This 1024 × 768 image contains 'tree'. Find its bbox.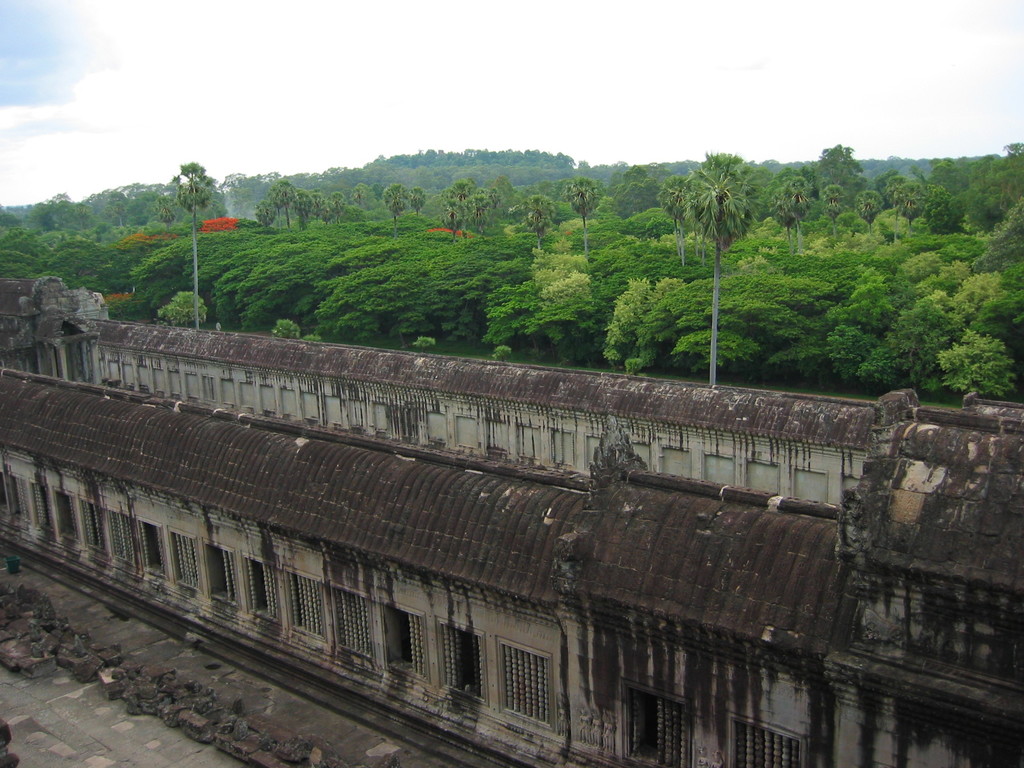
816, 182, 848, 236.
